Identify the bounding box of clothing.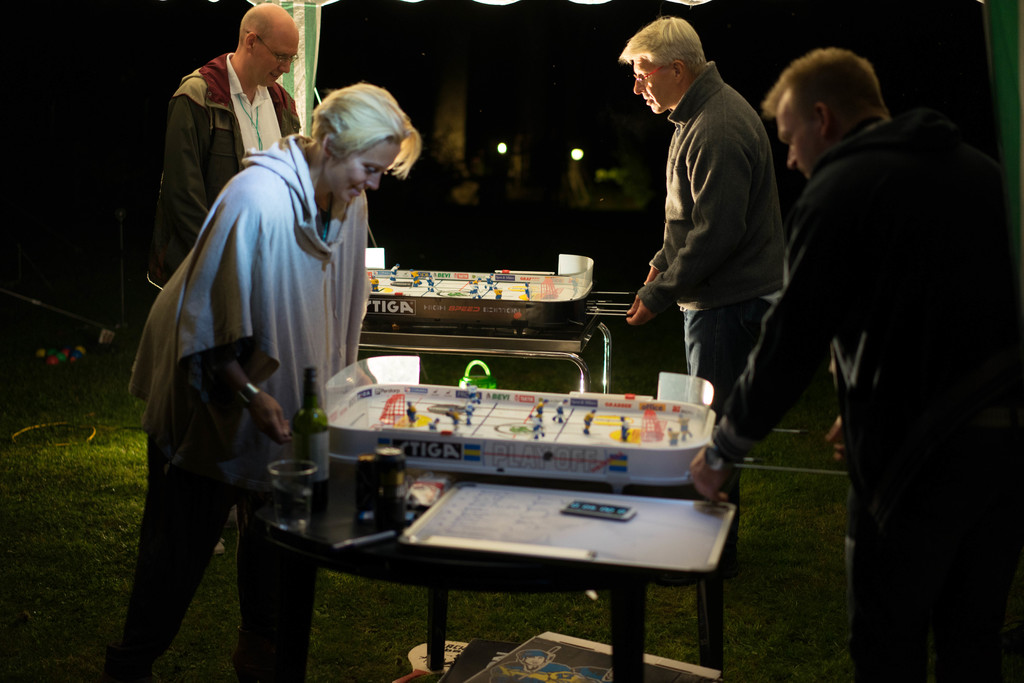
crop(112, 124, 369, 676).
